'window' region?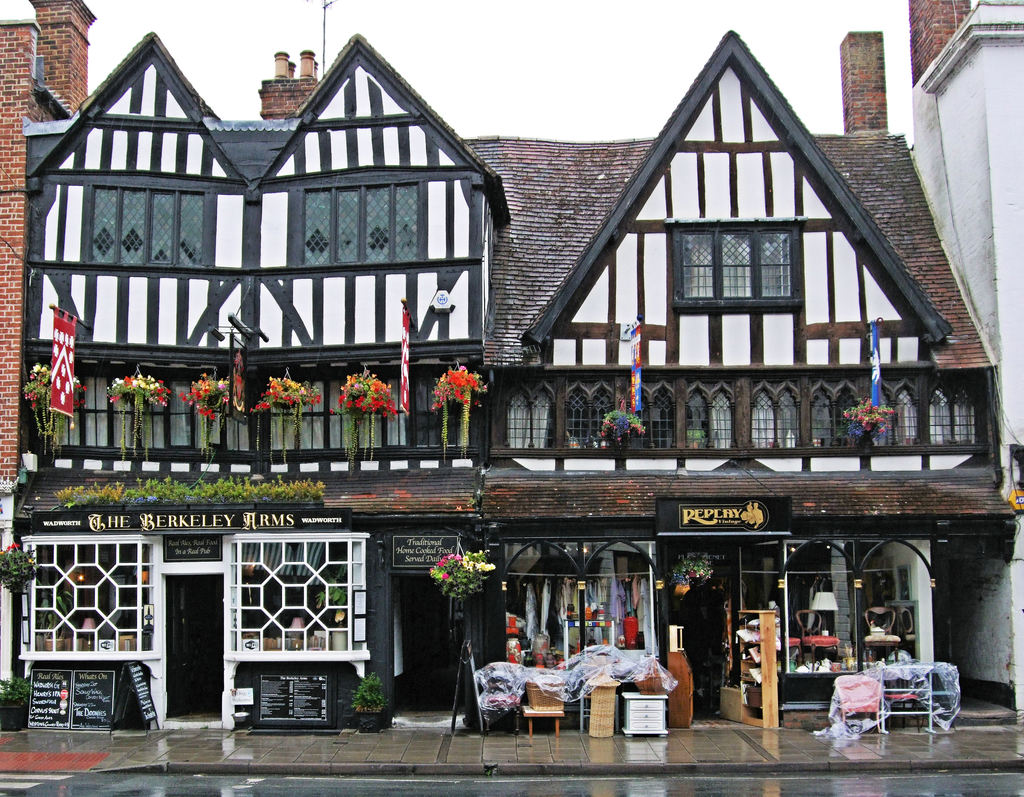
(x1=268, y1=376, x2=480, y2=455)
